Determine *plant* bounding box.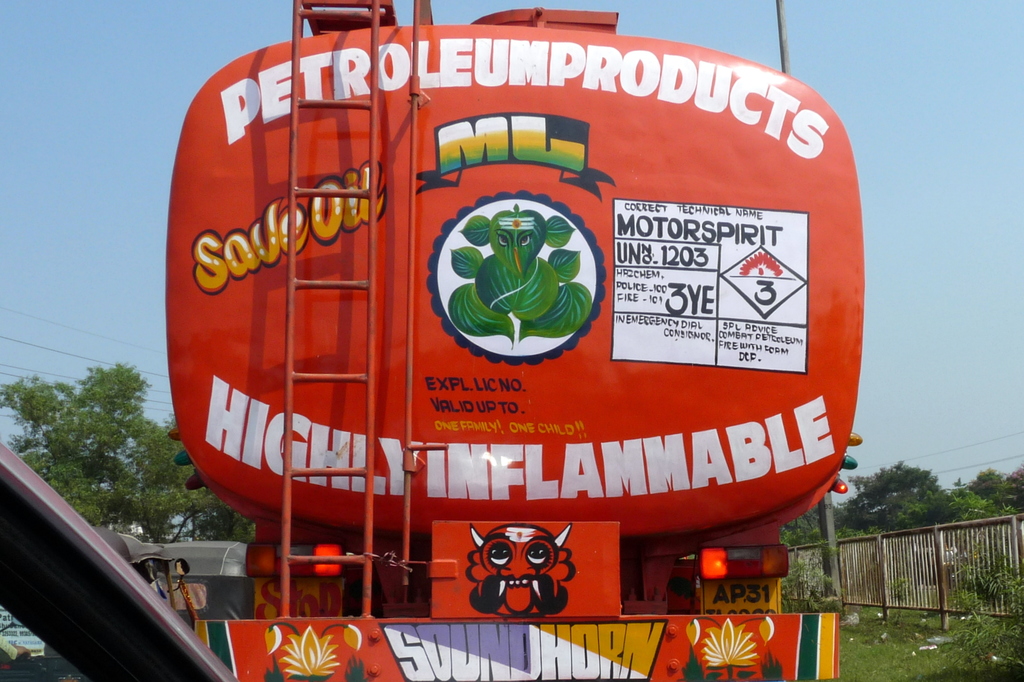
Determined: x1=253 y1=621 x2=373 y2=681.
